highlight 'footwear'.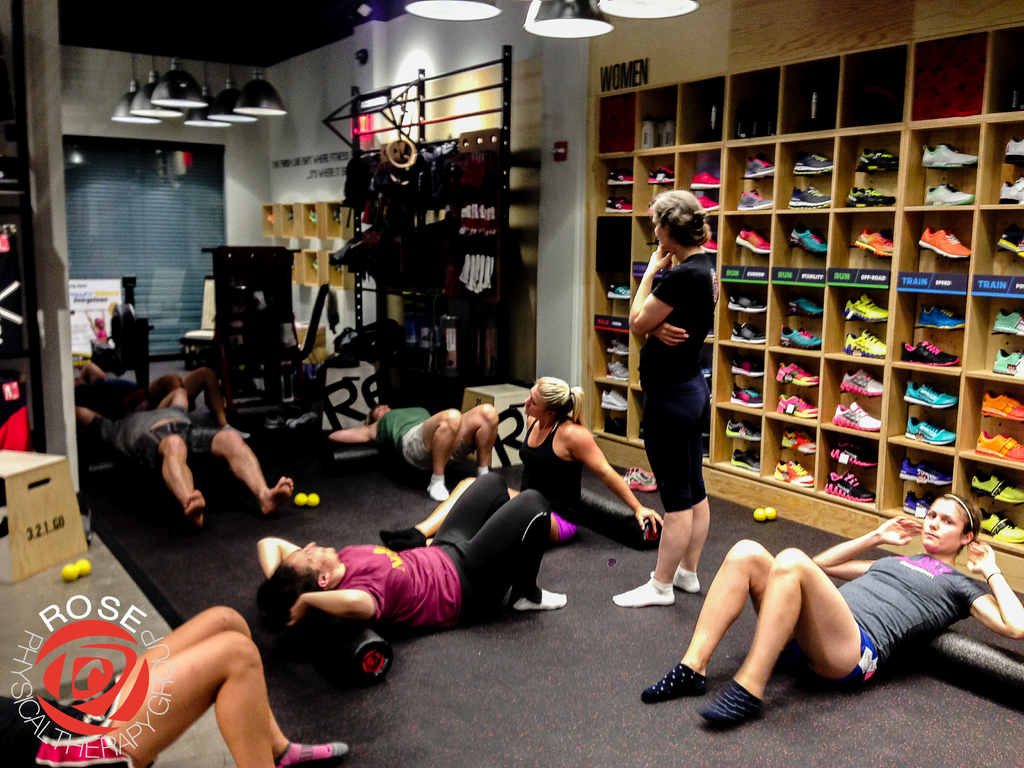
Highlighted region: (x1=689, y1=171, x2=722, y2=192).
